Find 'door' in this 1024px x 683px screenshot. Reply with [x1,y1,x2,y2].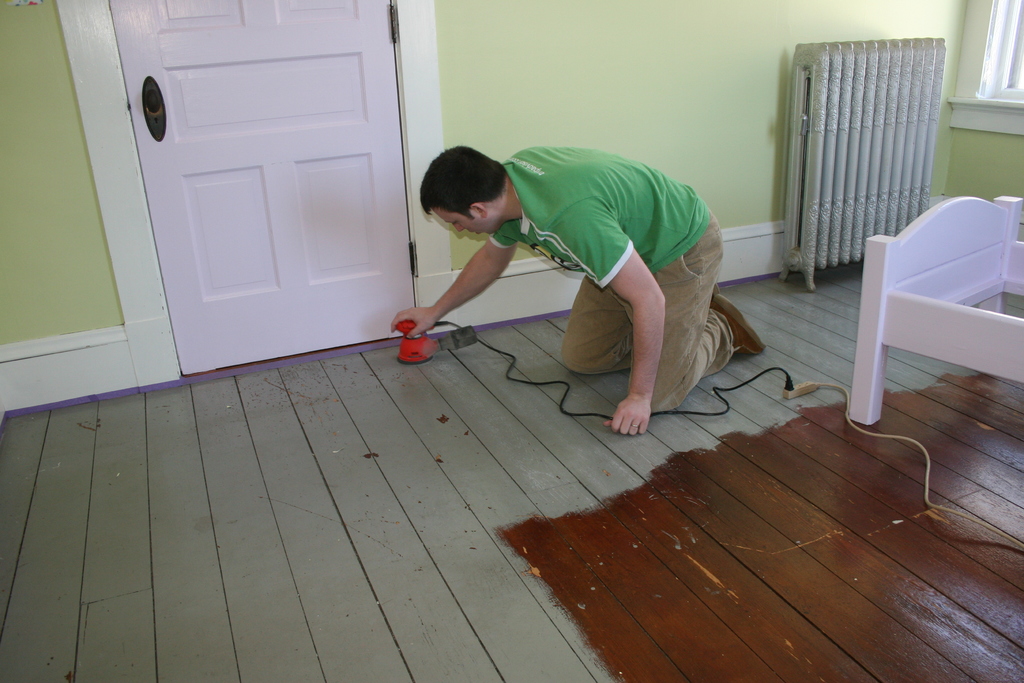
[101,0,426,378].
